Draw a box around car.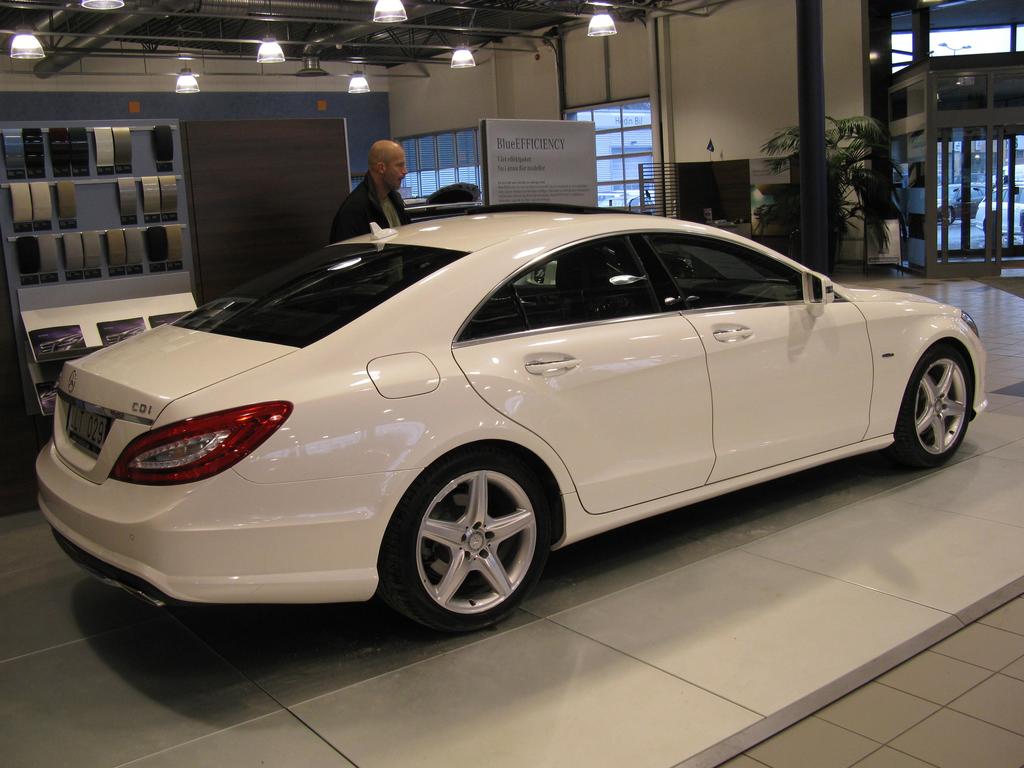
locate(973, 180, 1023, 235).
